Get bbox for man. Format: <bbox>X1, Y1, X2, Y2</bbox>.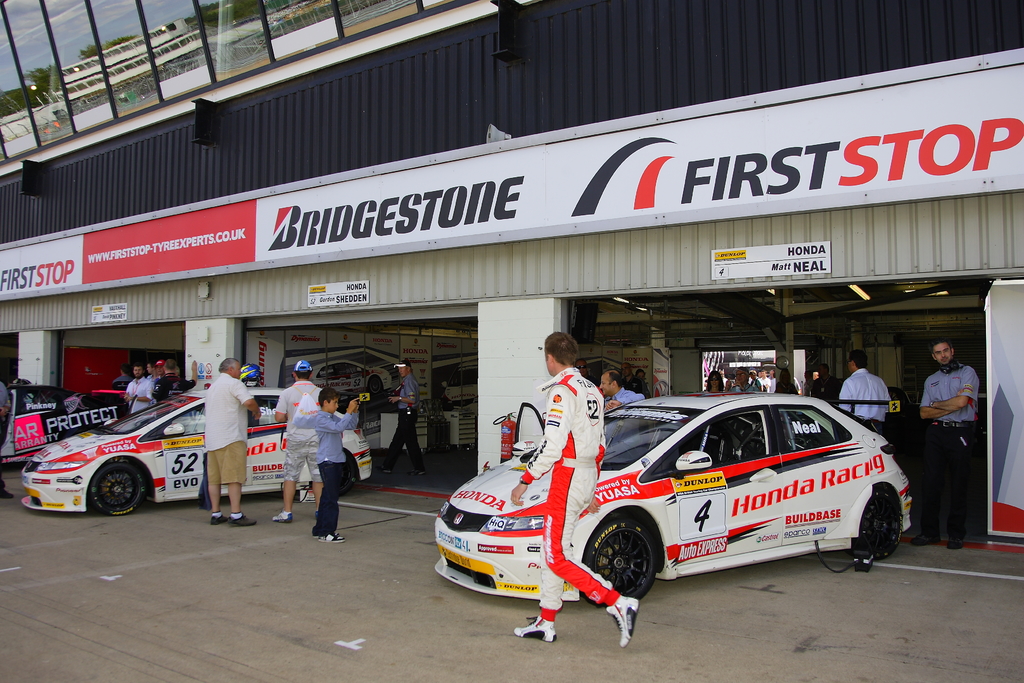
<bbox>152, 358, 197, 402</bbox>.
